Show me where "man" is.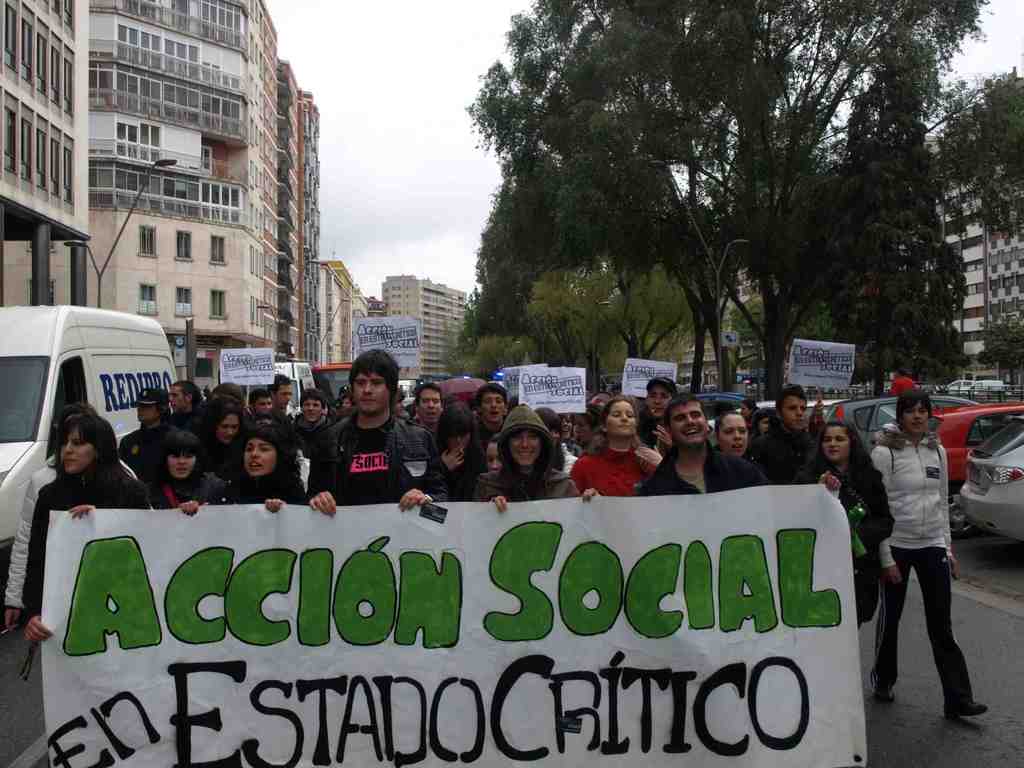
"man" is at pyautogui.locateOnScreen(287, 356, 429, 522).
